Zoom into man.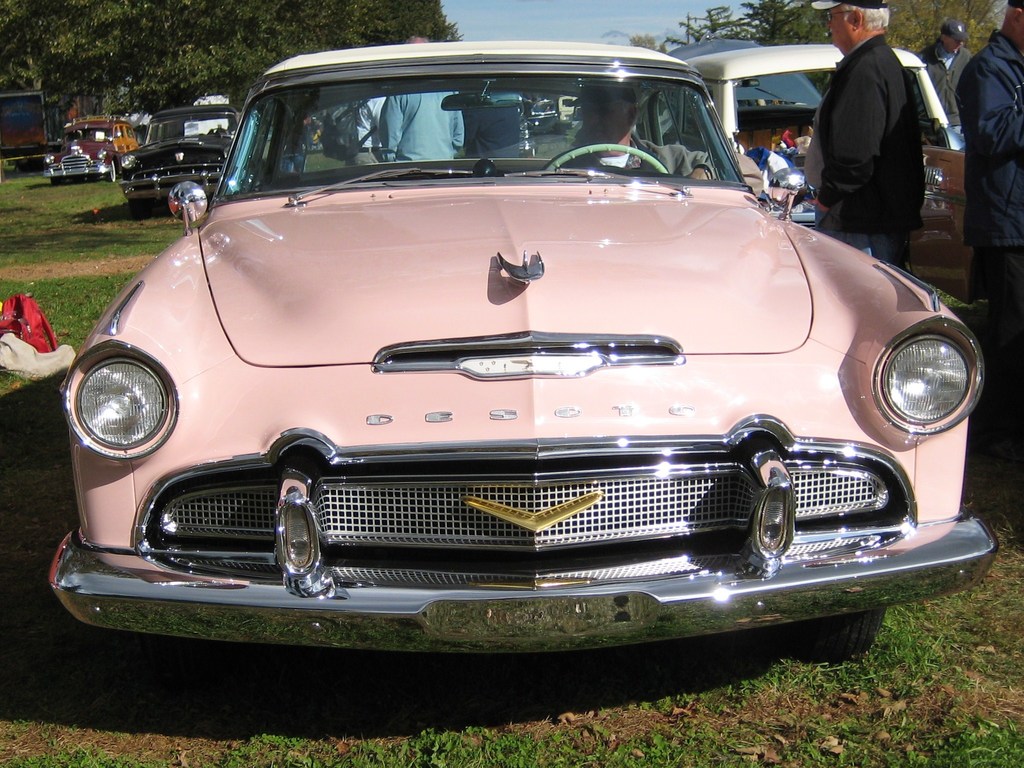
Zoom target: pyautogui.locateOnScreen(339, 93, 390, 164).
